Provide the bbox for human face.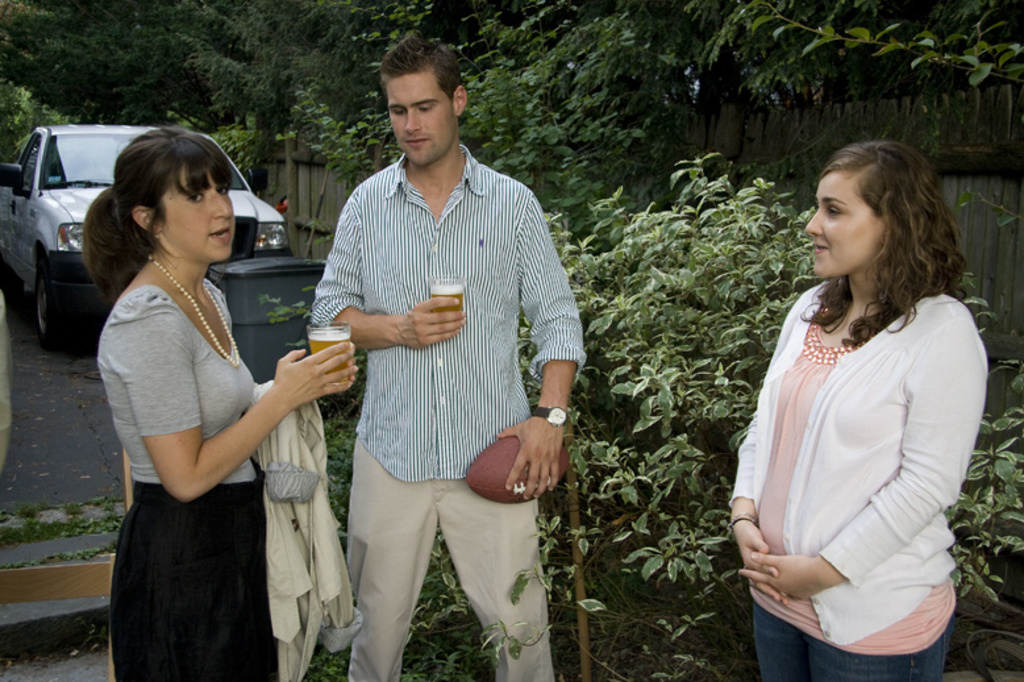
{"x1": 804, "y1": 170, "x2": 881, "y2": 286}.
